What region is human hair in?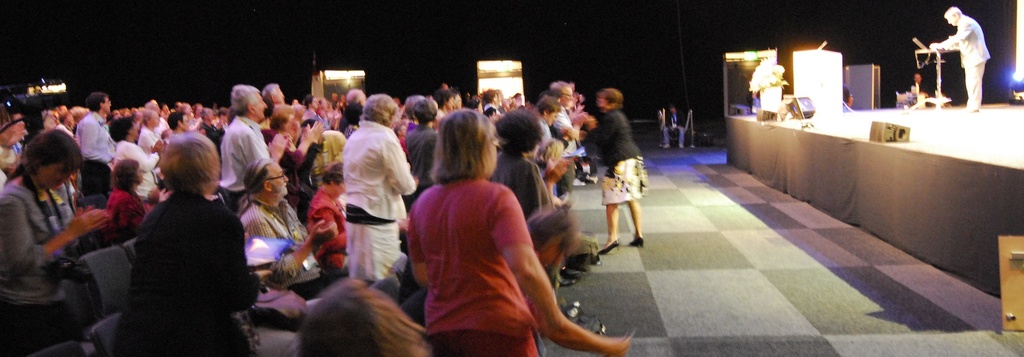
x1=596, y1=88, x2=624, y2=107.
